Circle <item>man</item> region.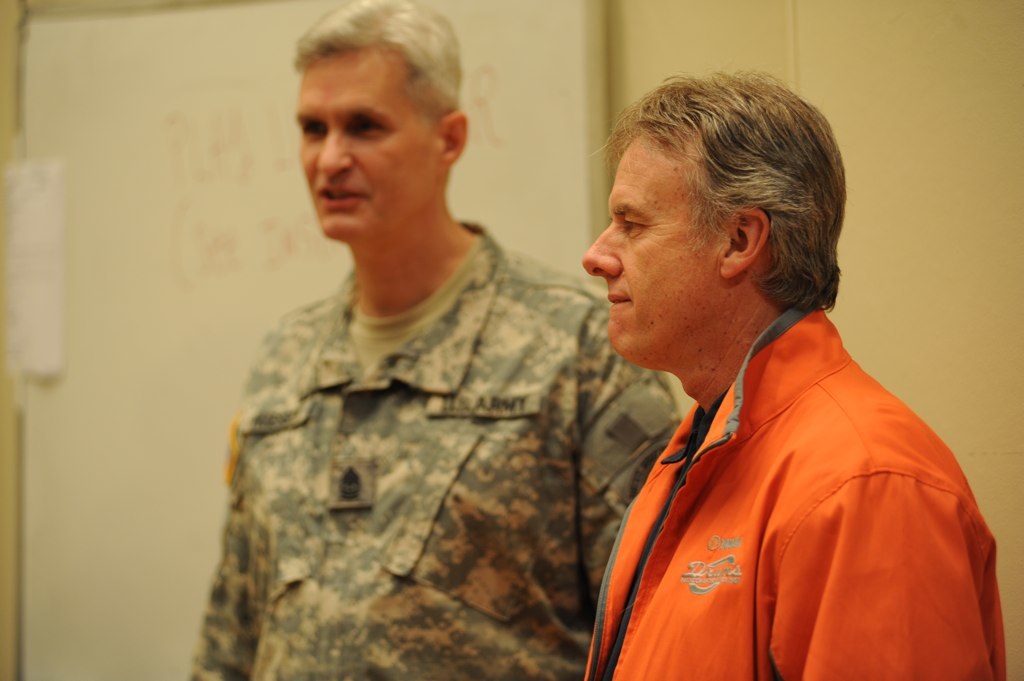
Region: select_region(187, 0, 684, 680).
